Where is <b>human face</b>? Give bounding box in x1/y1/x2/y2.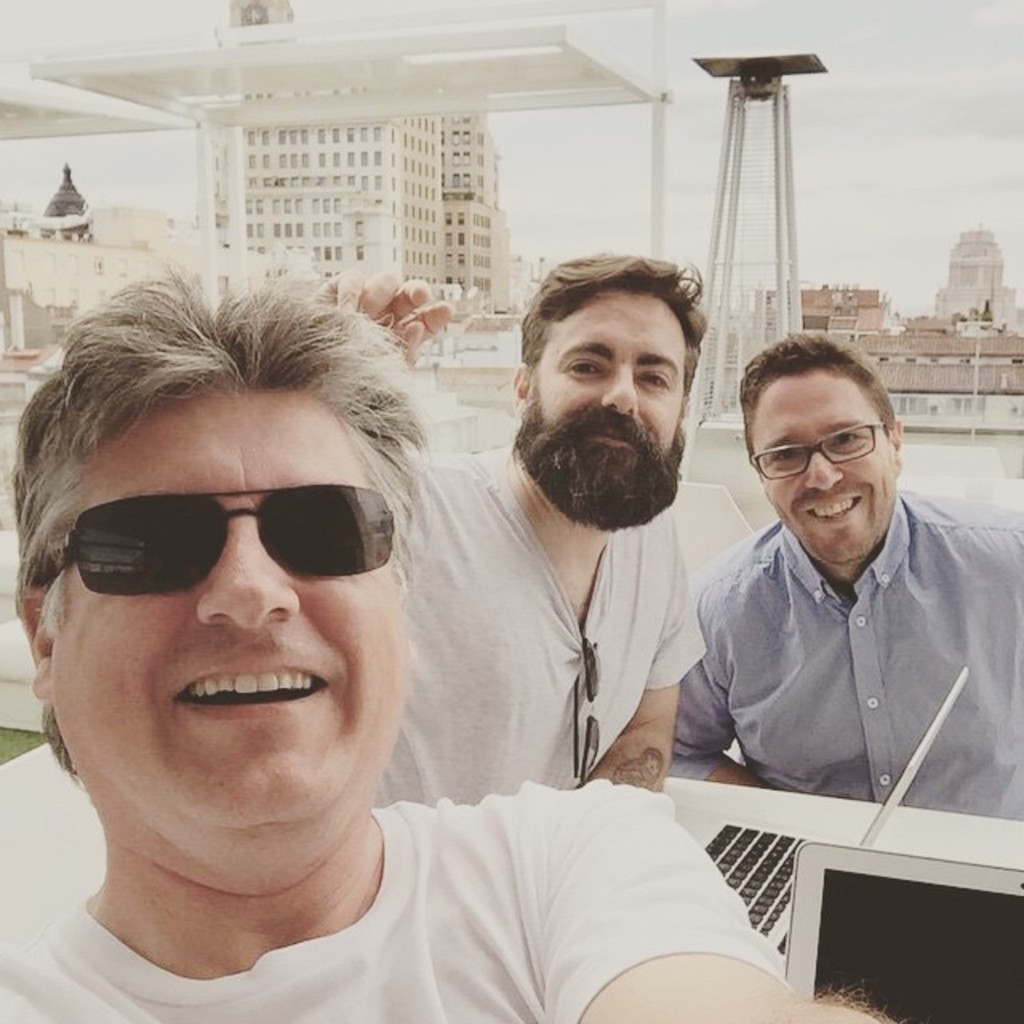
533/283/688/528.
